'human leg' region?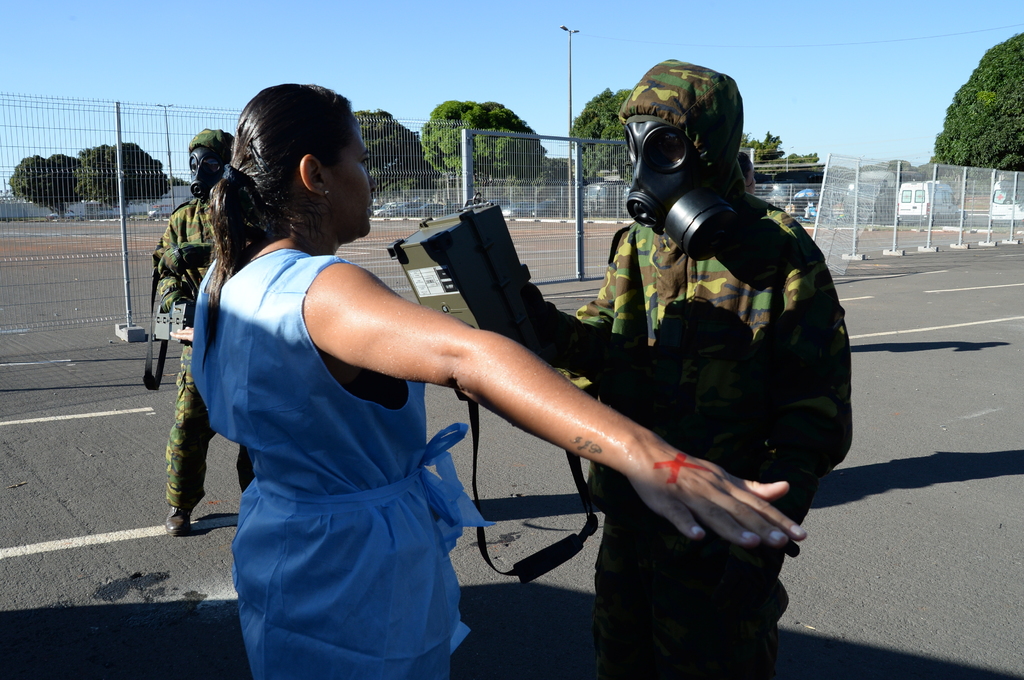
x1=590, y1=524, x2=792, y2=678
